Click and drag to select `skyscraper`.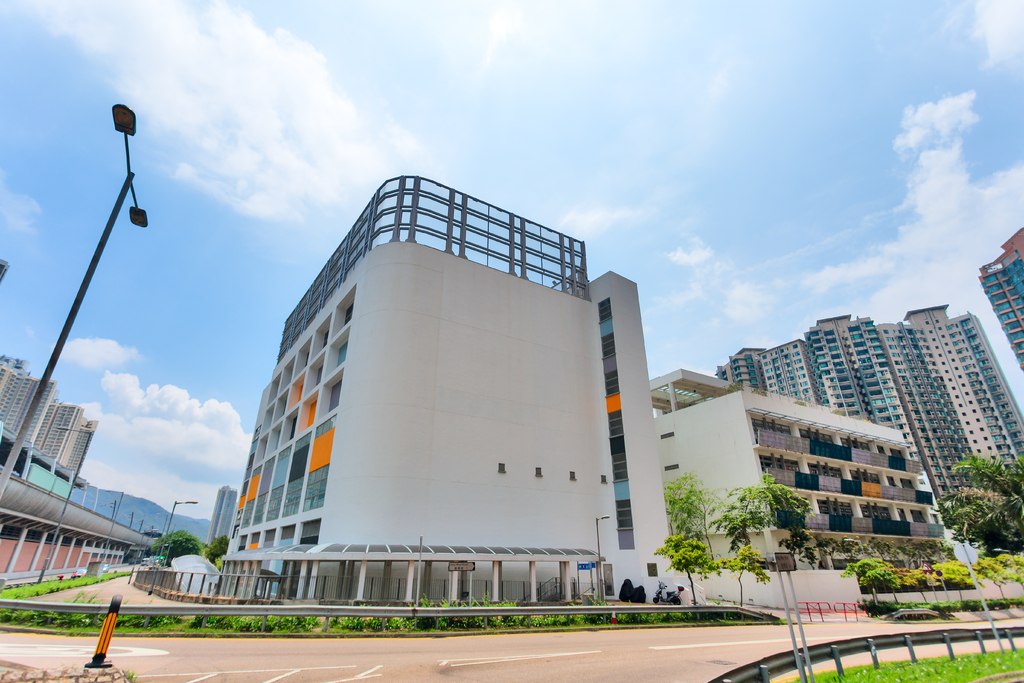
Selection: <bbox>216, 172, 671, 577</bbox>.
